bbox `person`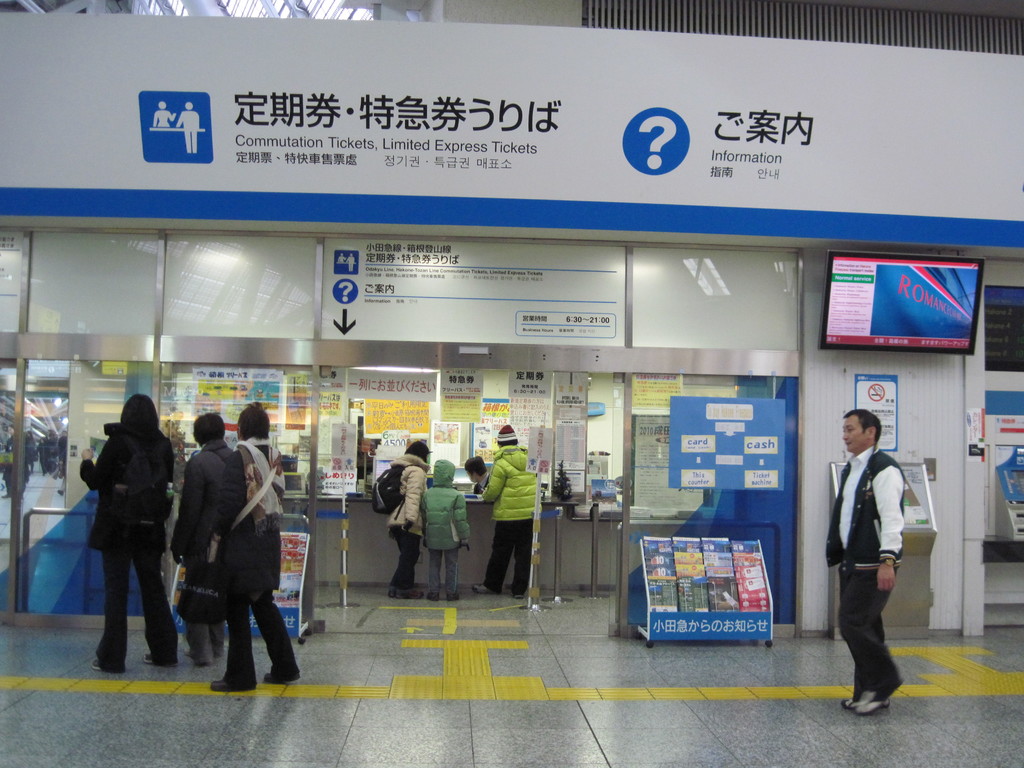
bbox(204, 401, 308, 696)
